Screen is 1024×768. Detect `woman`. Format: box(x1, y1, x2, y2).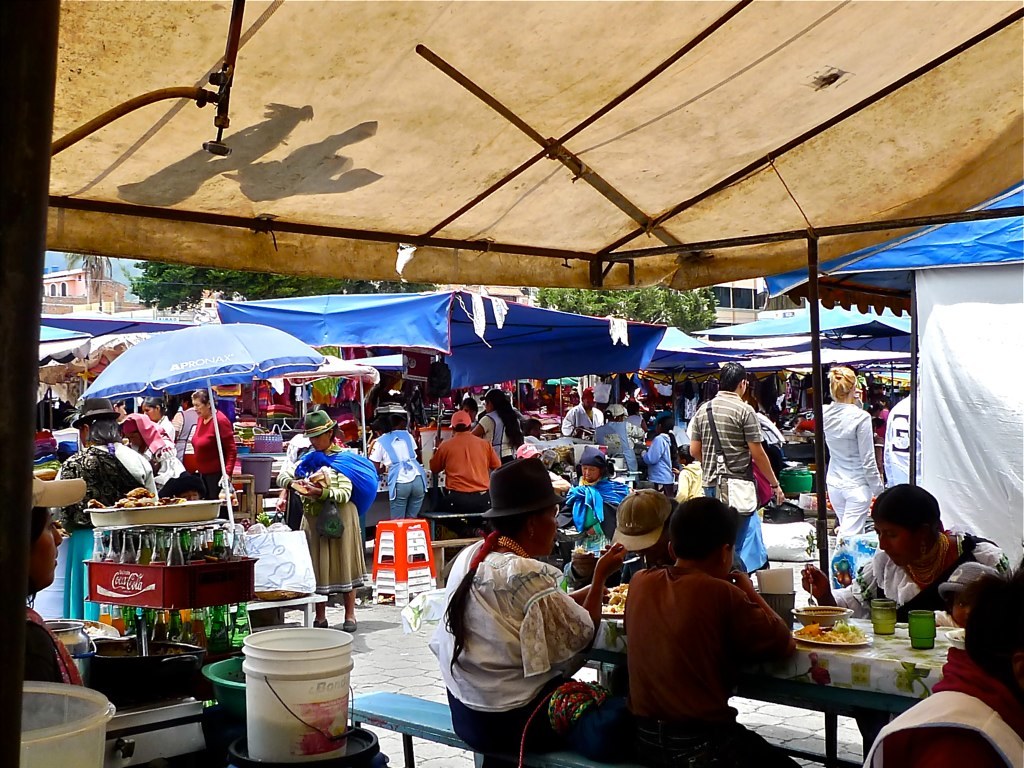
box(423, 459, 628, 767).
